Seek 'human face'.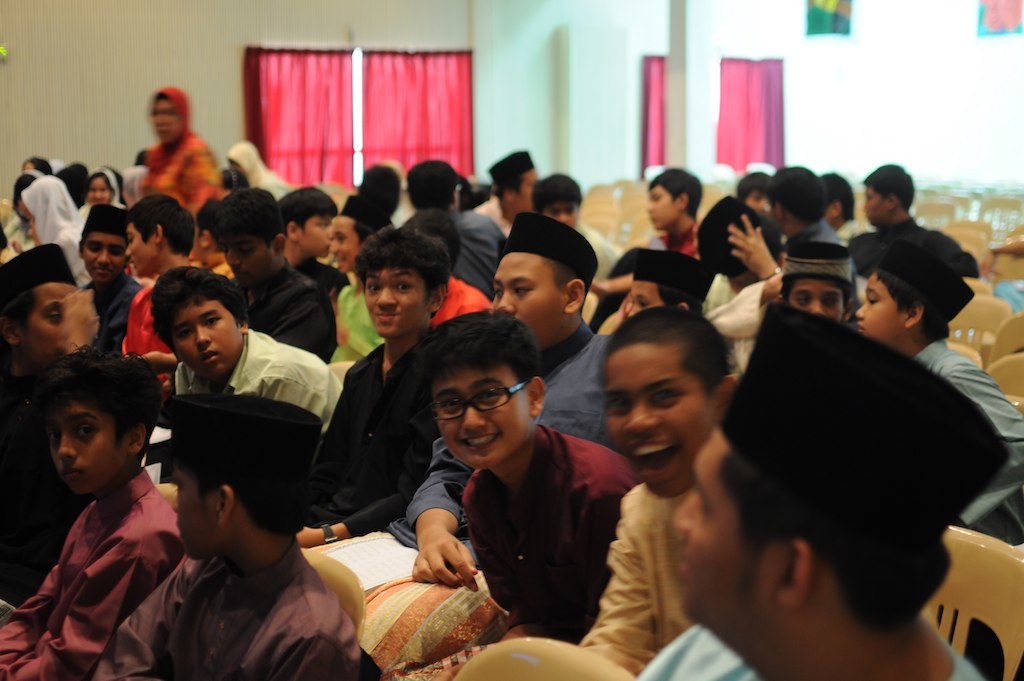
l=486, t=246, r=555, b=333.
